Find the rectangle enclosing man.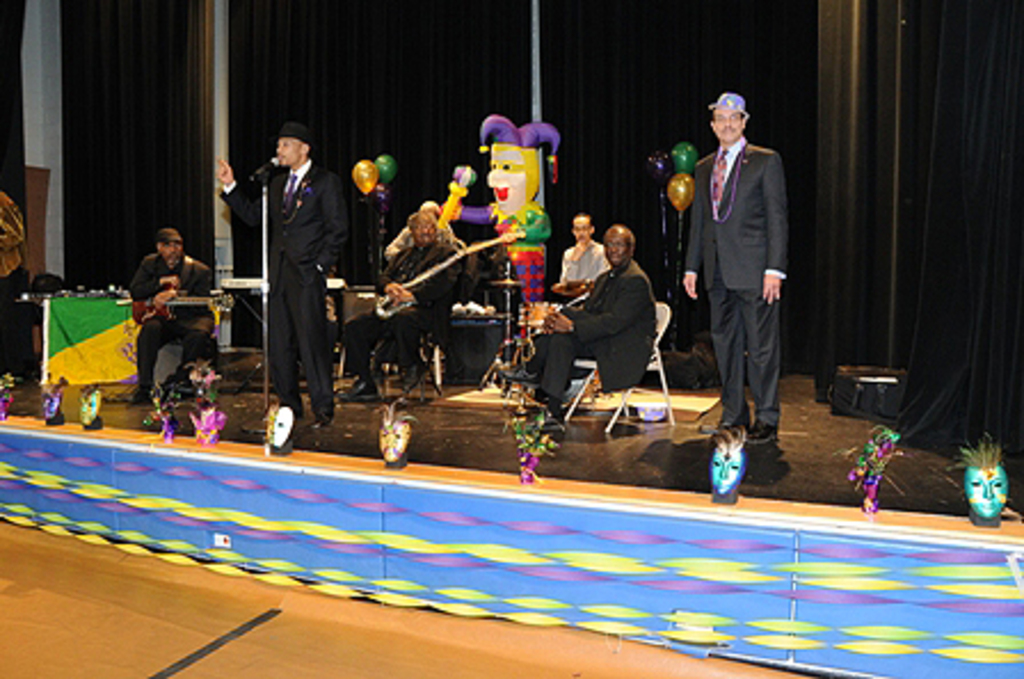
bbox=(537, 222, 656, 412).
